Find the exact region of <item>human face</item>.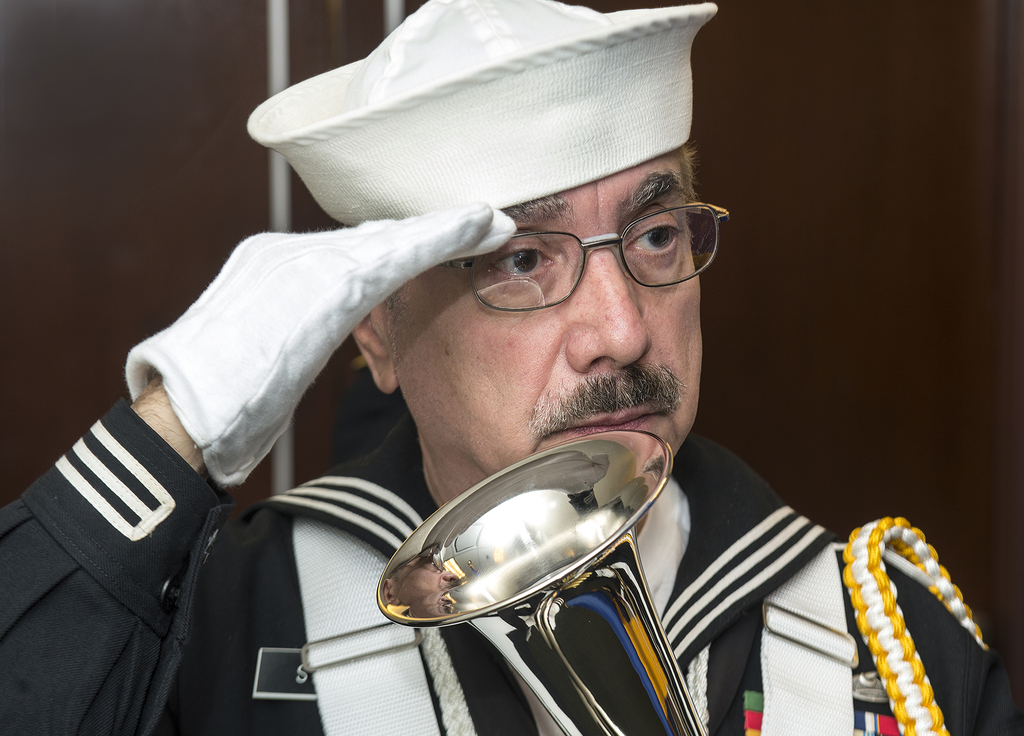
Exact region: box(389, 152, 701, 478).
